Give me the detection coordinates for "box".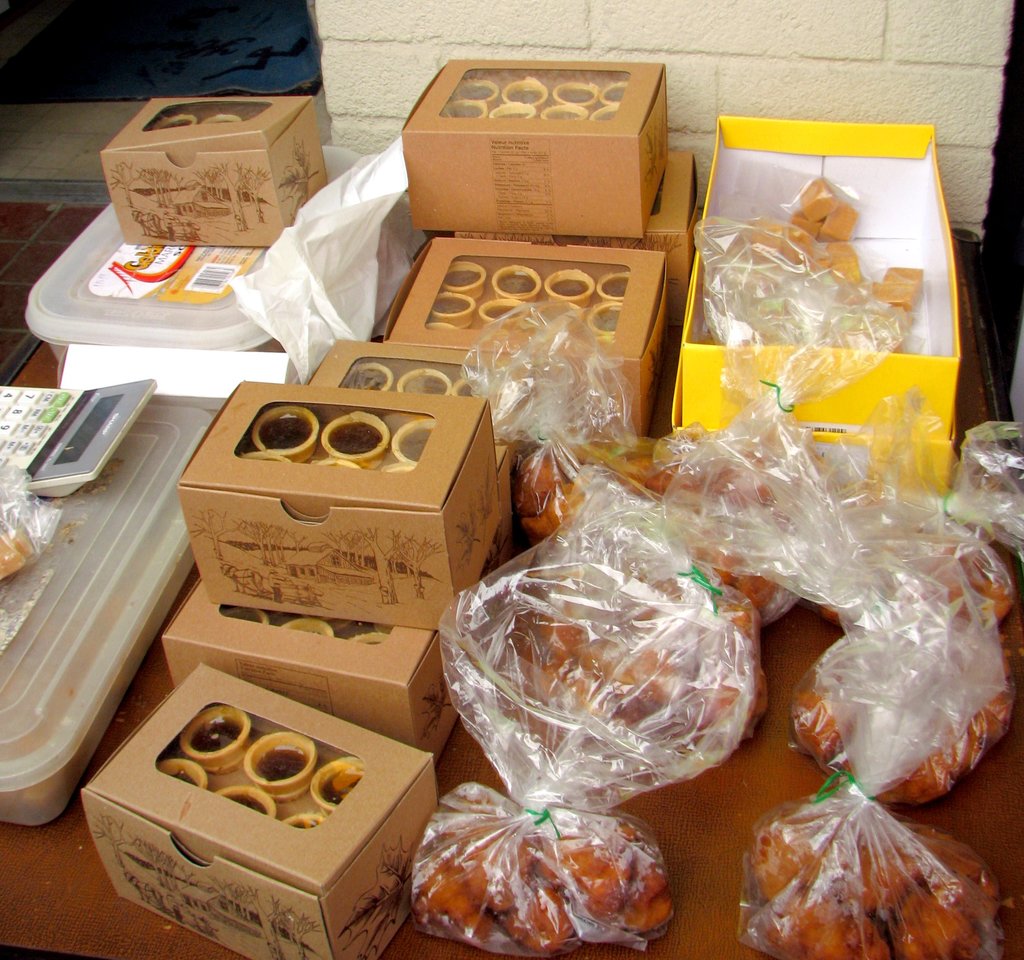
box(810, 434, 951, 491).
